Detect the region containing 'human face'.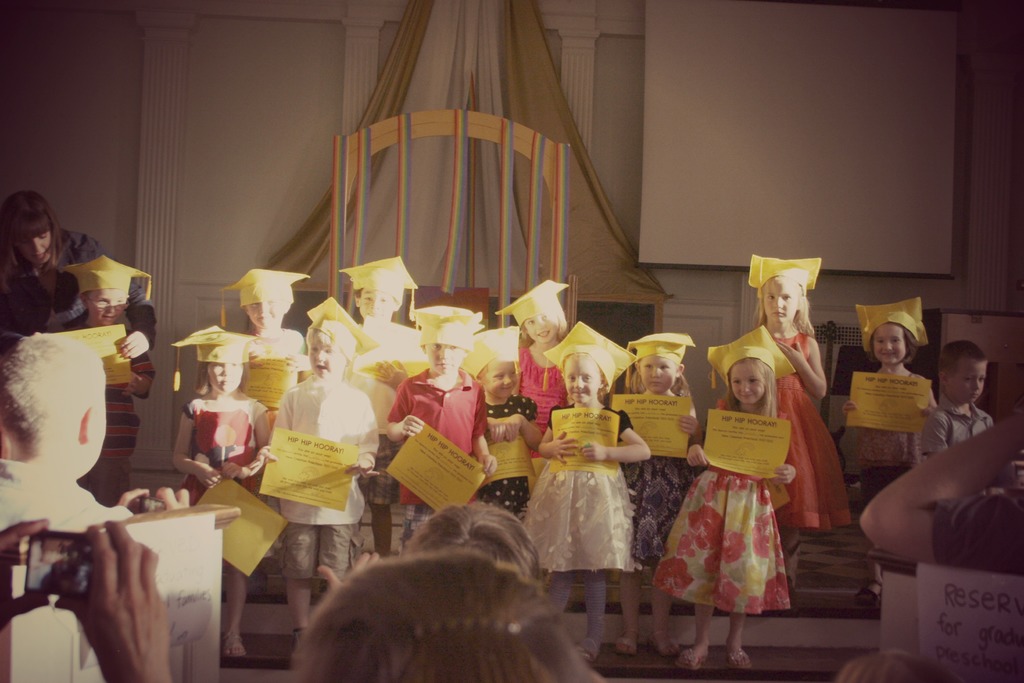
Rect(726, 359, 765, 410).
